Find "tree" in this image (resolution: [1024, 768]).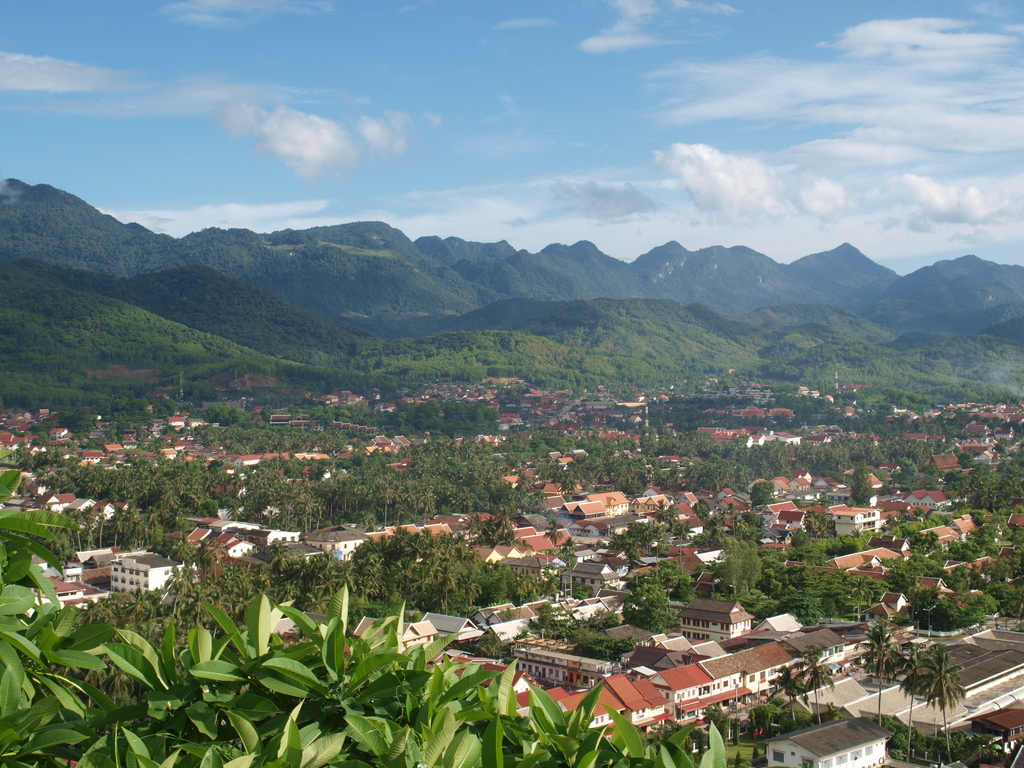
bbox=(785, 646, 835, 728).
